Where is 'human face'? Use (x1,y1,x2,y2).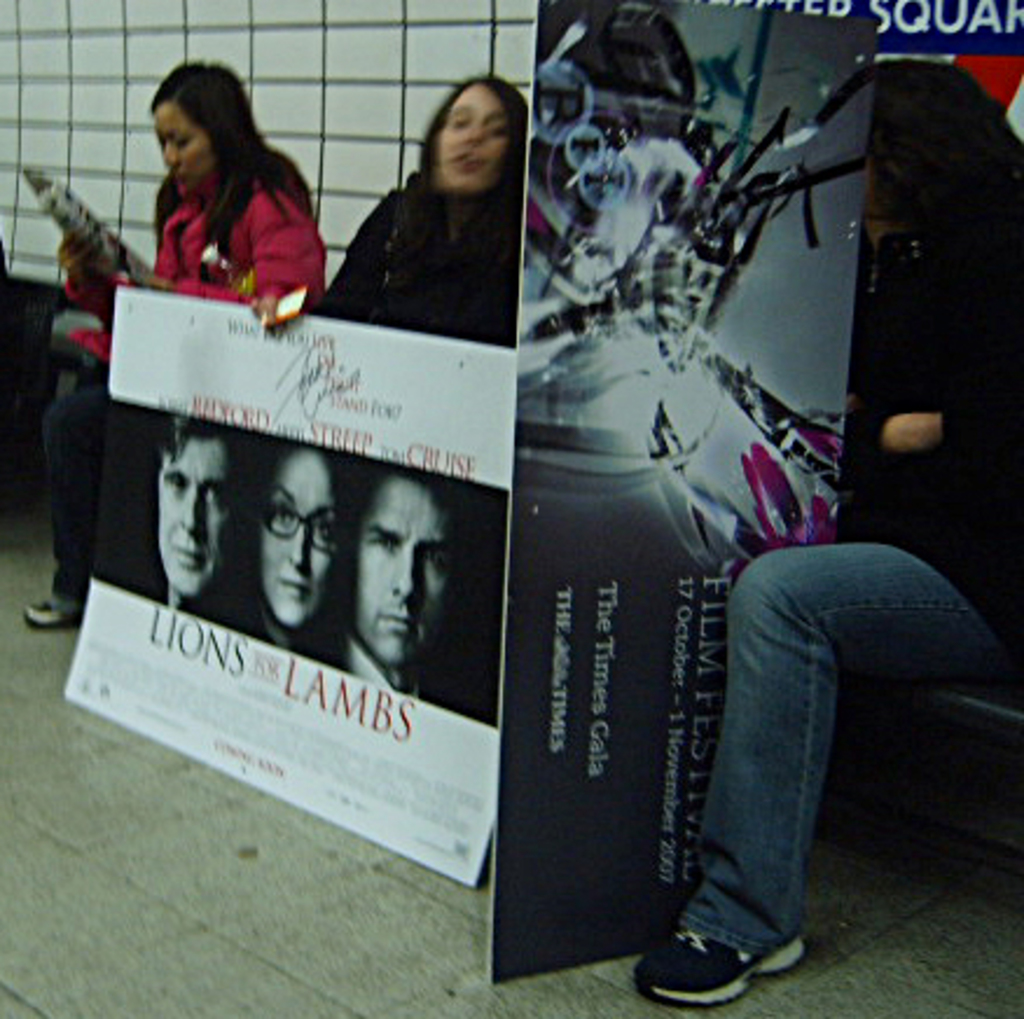
(150,98,220,194).
